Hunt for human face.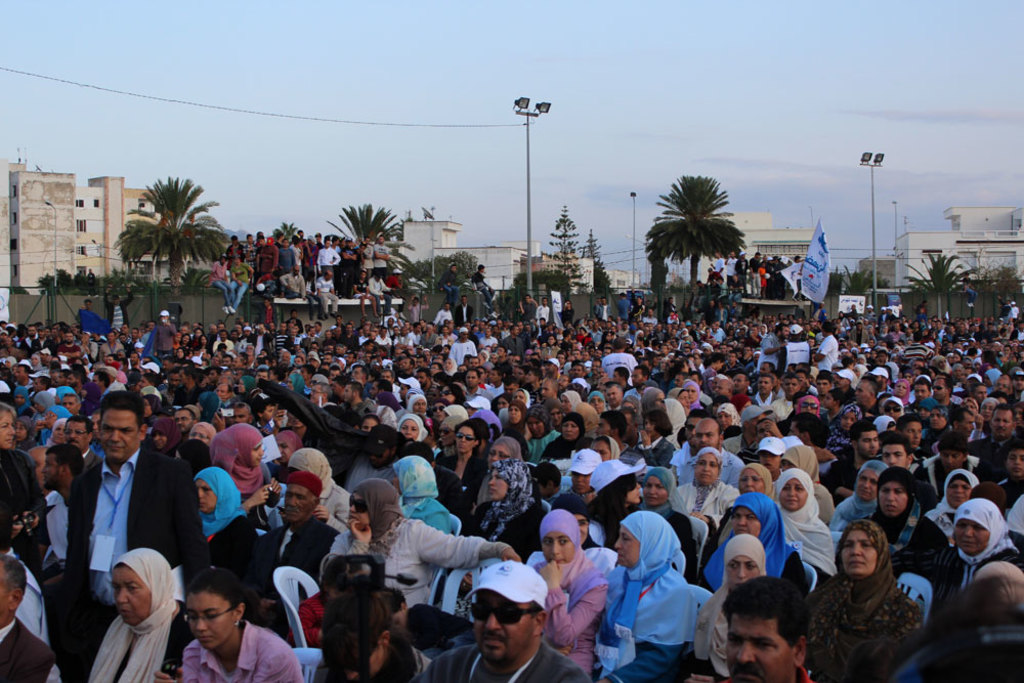
Hunted down at <region>825, 393, 837, 407</region>.
